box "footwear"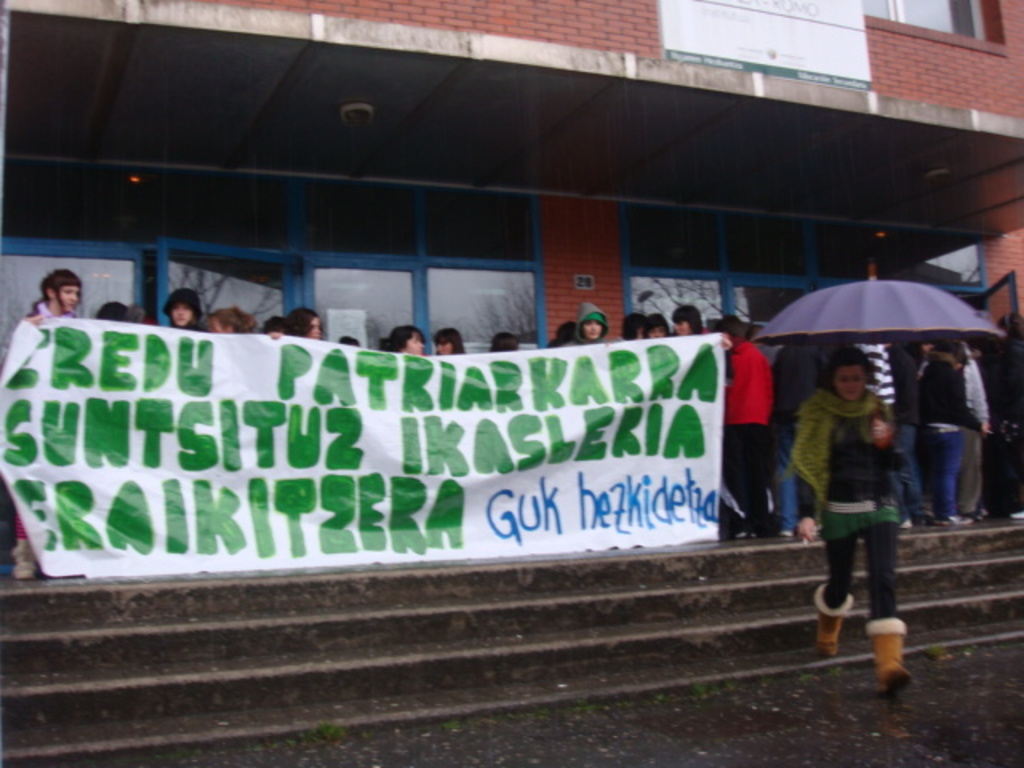
<region>870, 608, 915, 704</region>
